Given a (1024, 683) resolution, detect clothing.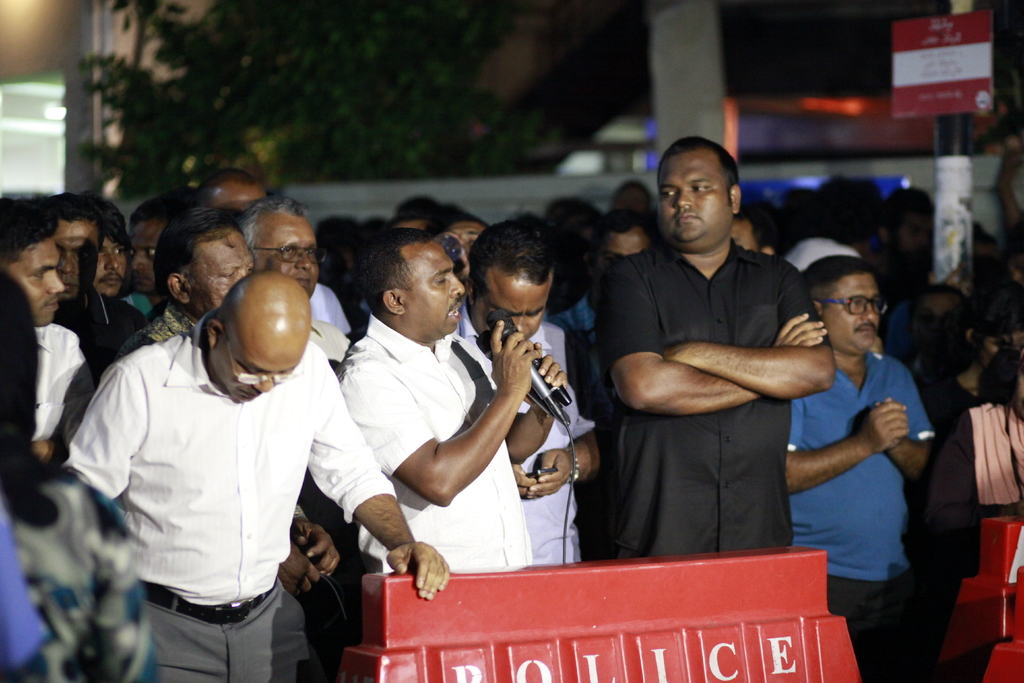
594 230 834 567.
